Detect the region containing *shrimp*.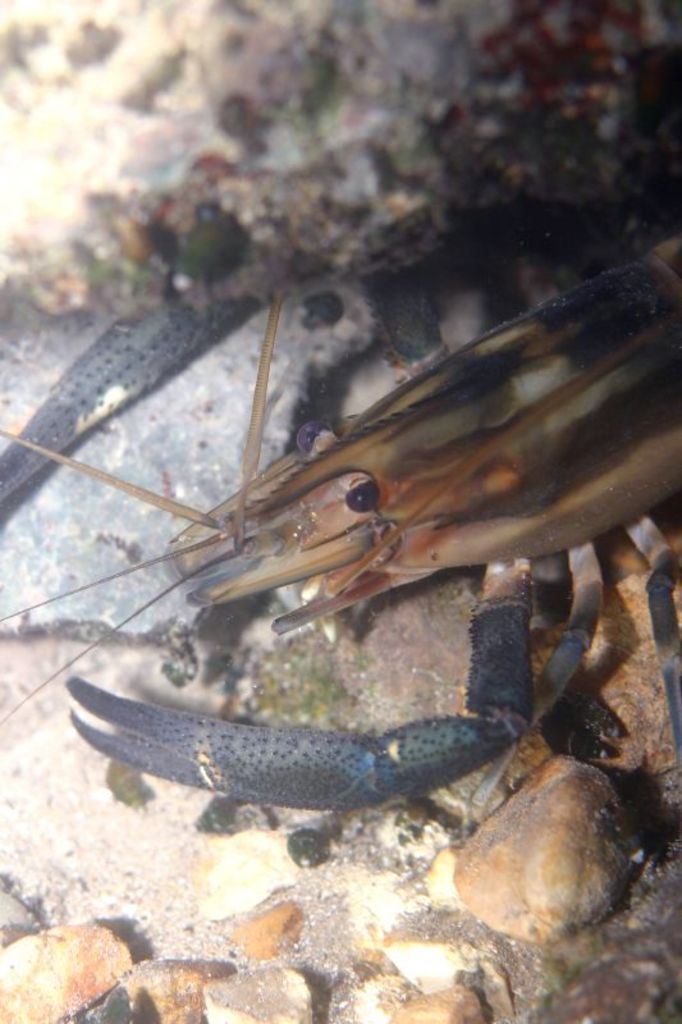
box(0, 224, 681, 805).
